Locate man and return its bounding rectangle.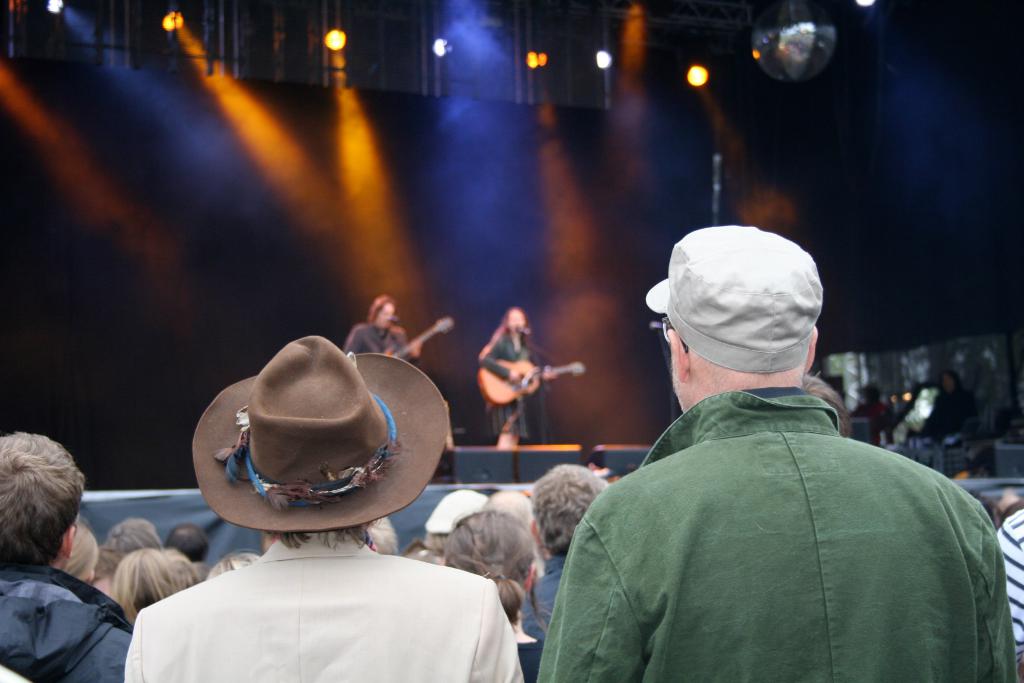
bbox=(538, 214, 995, 682).
